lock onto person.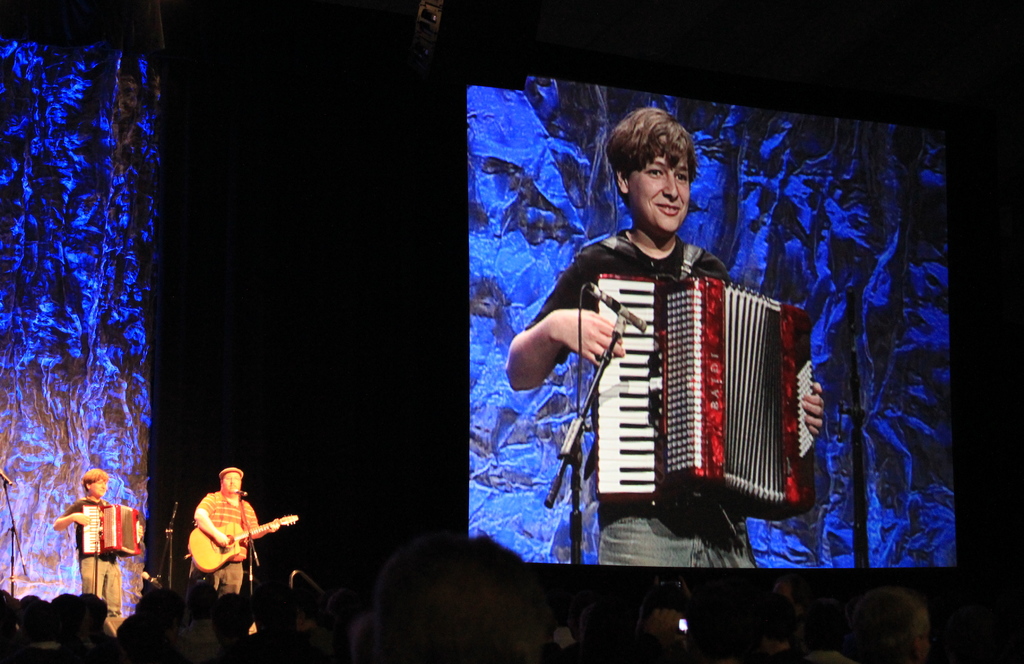
Locked: (505, 112, 829, 565).
